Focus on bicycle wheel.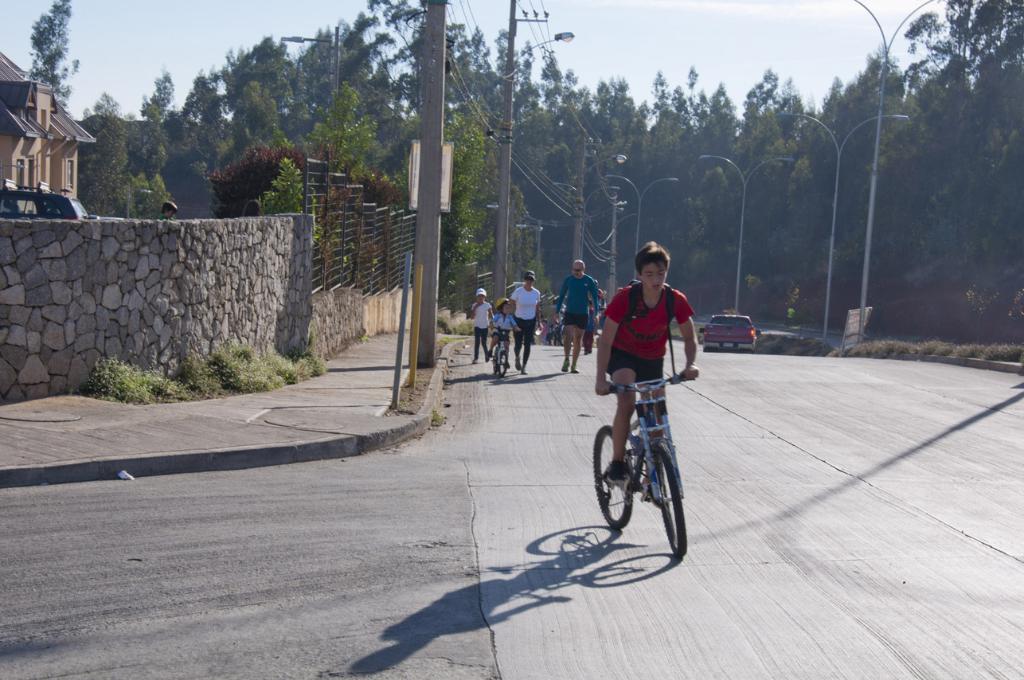
Focused at region(592, 420, 635, 528).
